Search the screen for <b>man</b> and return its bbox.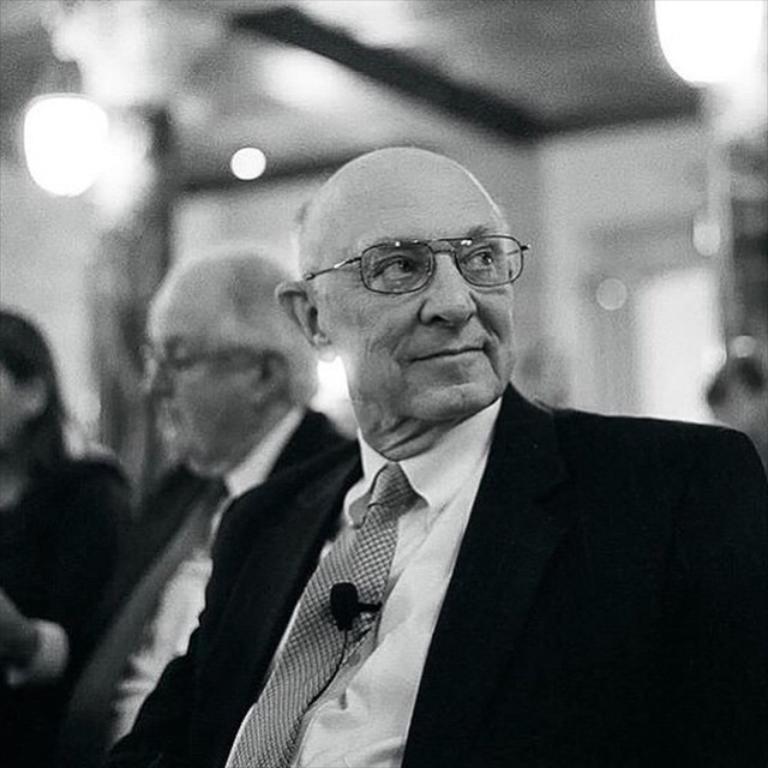
Found: select_region(145, 139, 764, 761).
